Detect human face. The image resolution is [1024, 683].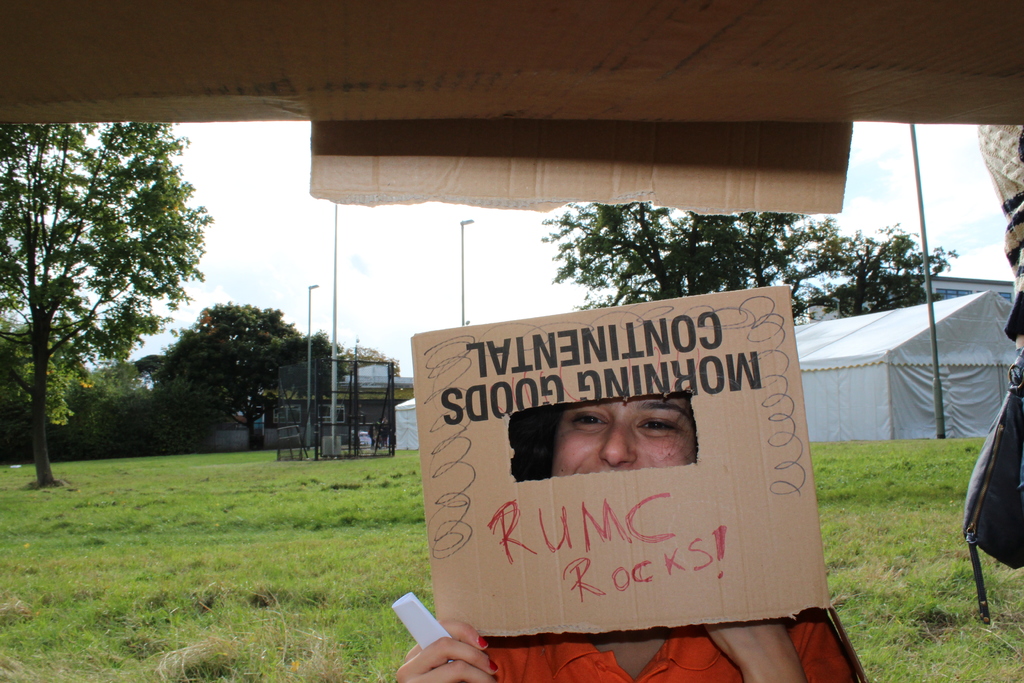
left=555, top=399, right=692, bottom=473.
